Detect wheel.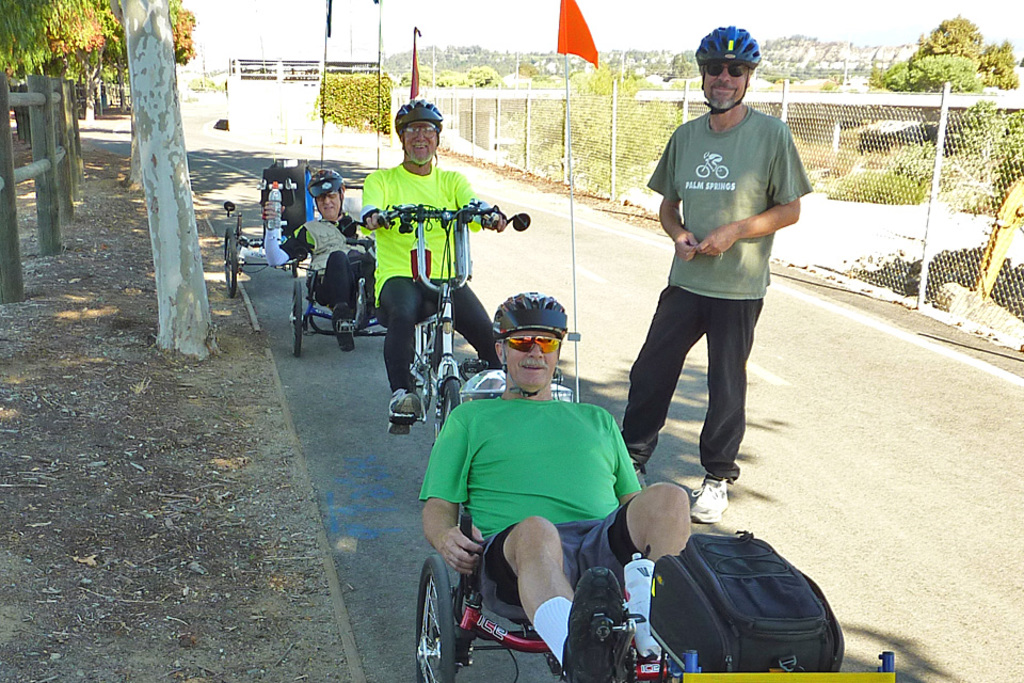
Detected at box=[219, 219, 247, 293].
